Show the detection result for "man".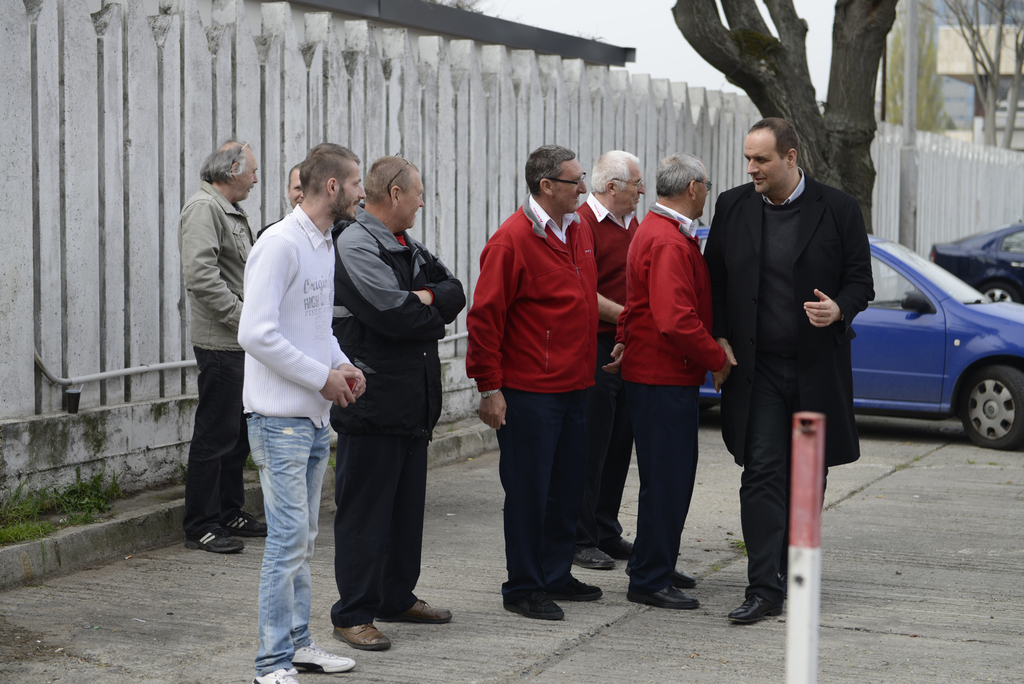
[x1=465, y1=142, x2=600, y2=620].
